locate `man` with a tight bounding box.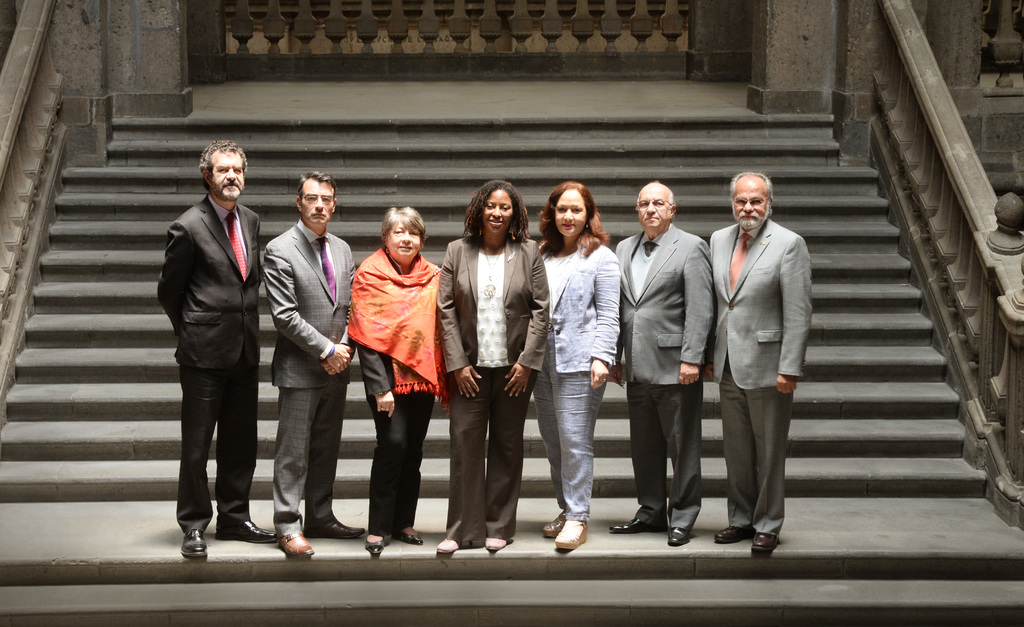
bbox=(712, 163, 820, 546).
